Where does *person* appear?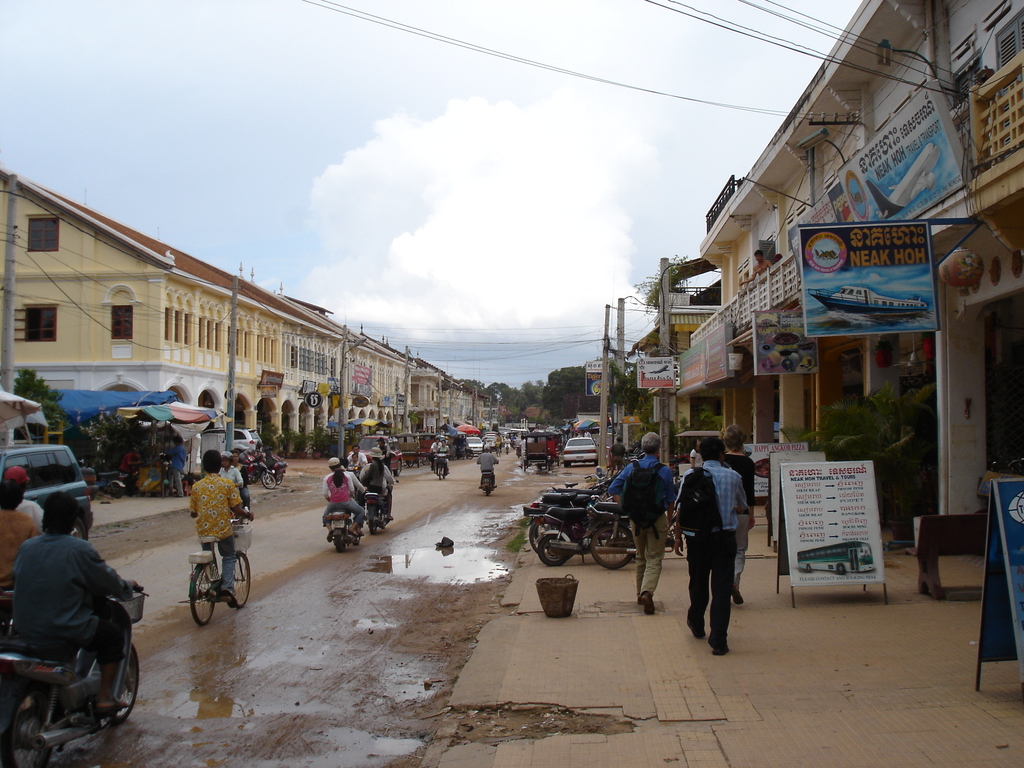
Appears at 0 479 45 588.
